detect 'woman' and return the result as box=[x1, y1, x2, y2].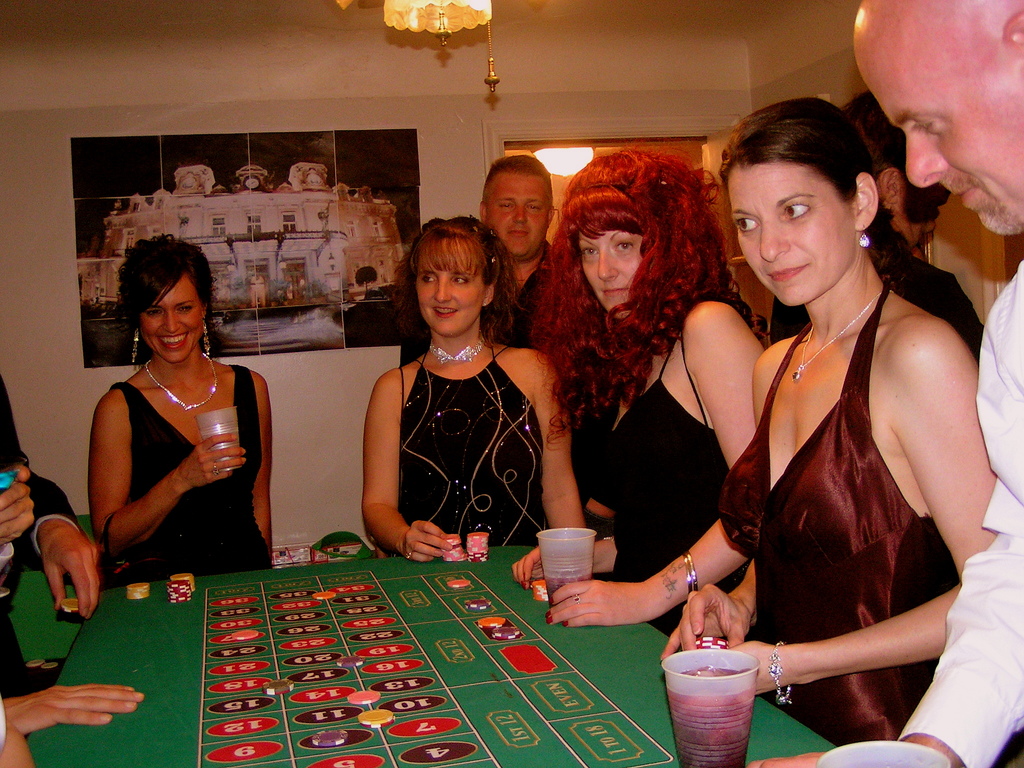
box=[652, 93, 993, 745].
